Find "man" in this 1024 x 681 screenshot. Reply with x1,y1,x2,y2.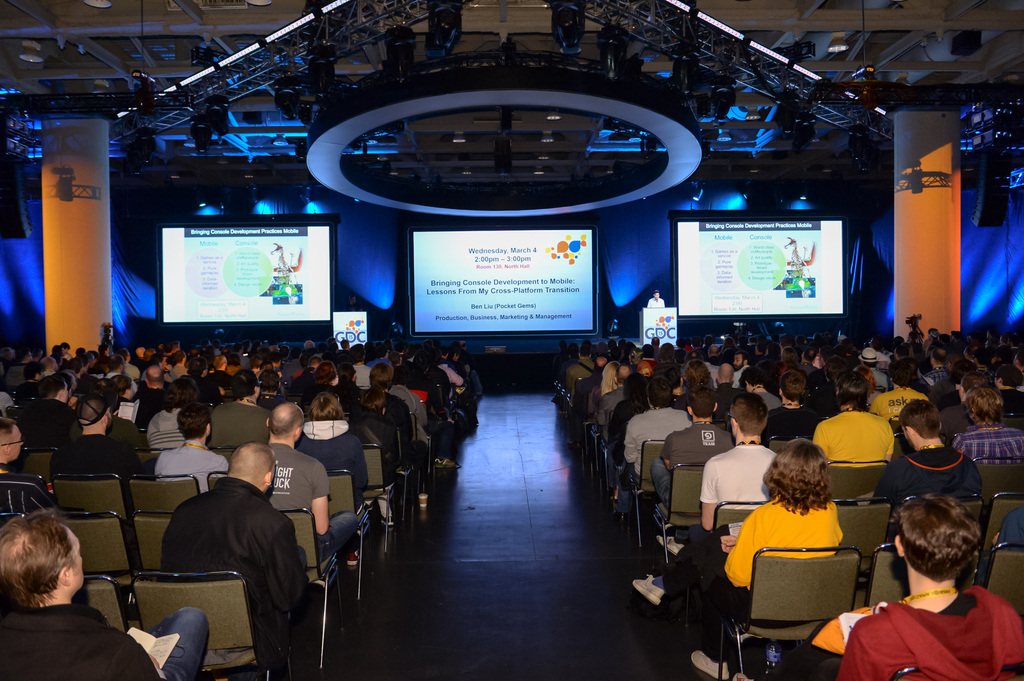
698,395,782,532.
